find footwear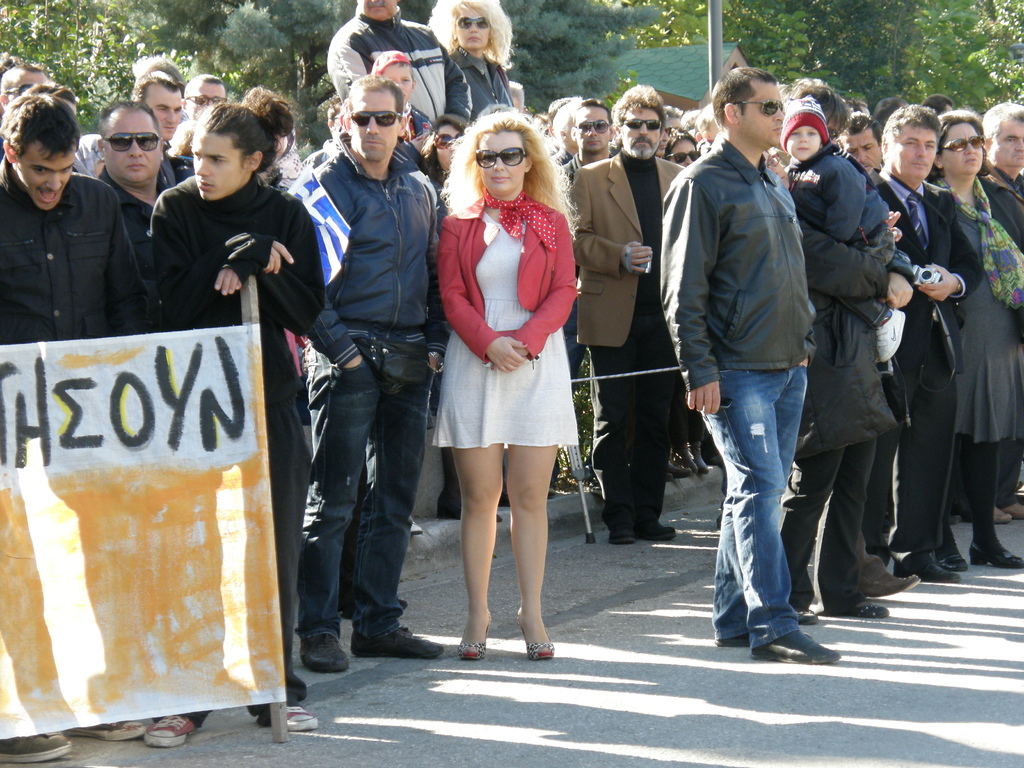
<box>0,730,70,759</box>
